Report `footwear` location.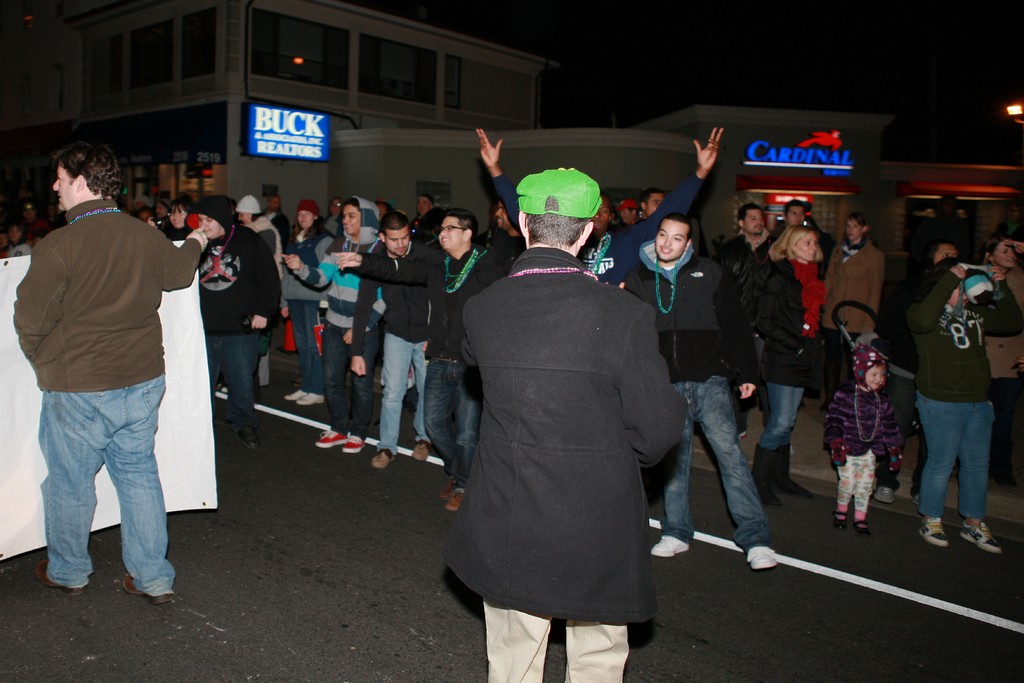
Report: x1=281, y1=387, x2=323, y2=405.
